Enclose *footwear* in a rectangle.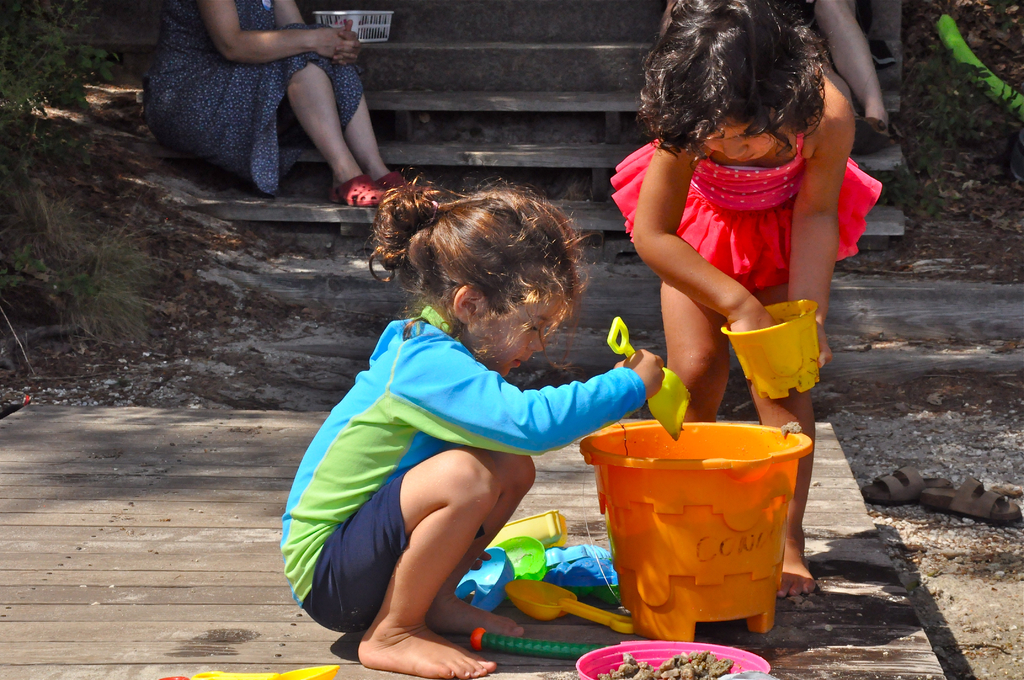
{"x1": 918, "y1": 476, "x2": 1021, "y2": 519}.
